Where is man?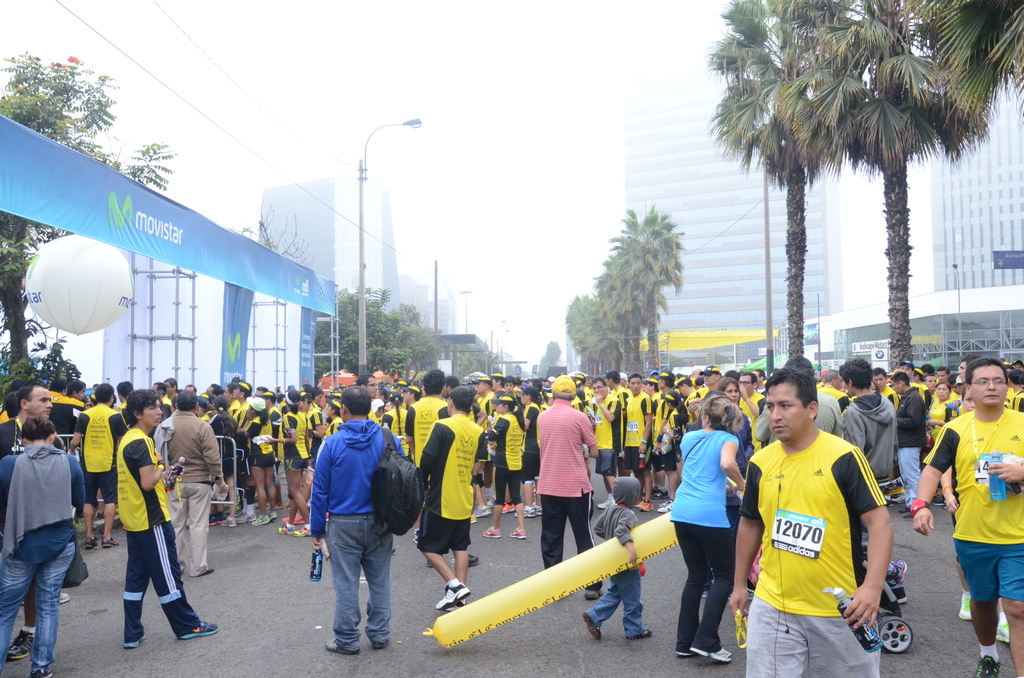
BBox(0, 381, 65, 462).
